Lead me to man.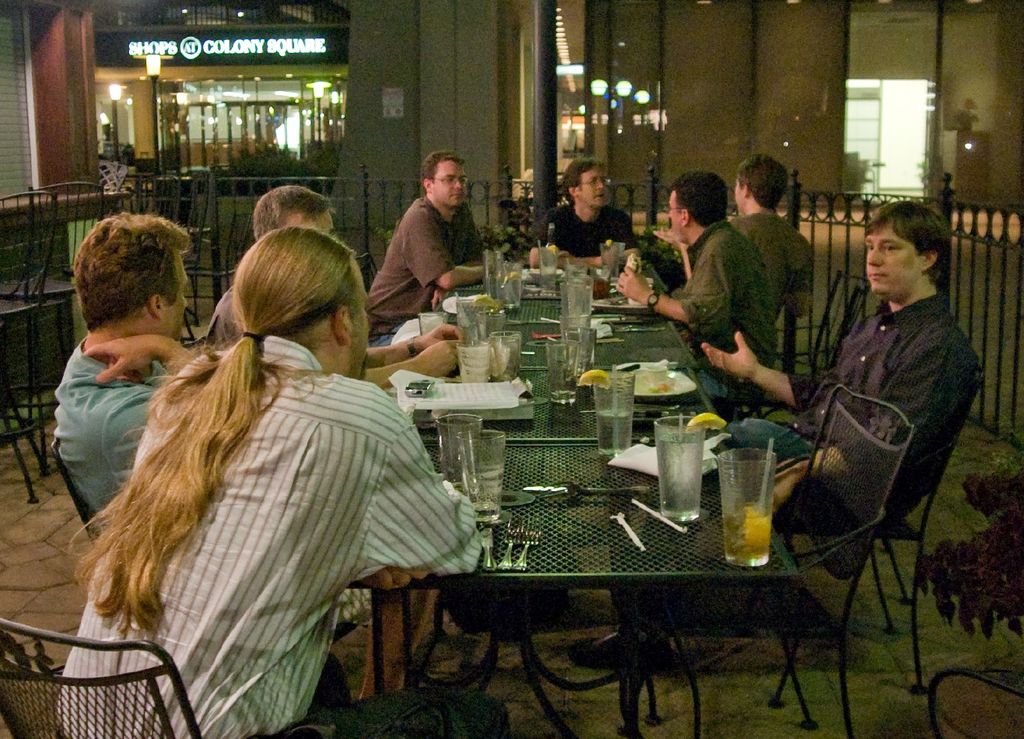
Lead to box(205, 186, 335, 349).
